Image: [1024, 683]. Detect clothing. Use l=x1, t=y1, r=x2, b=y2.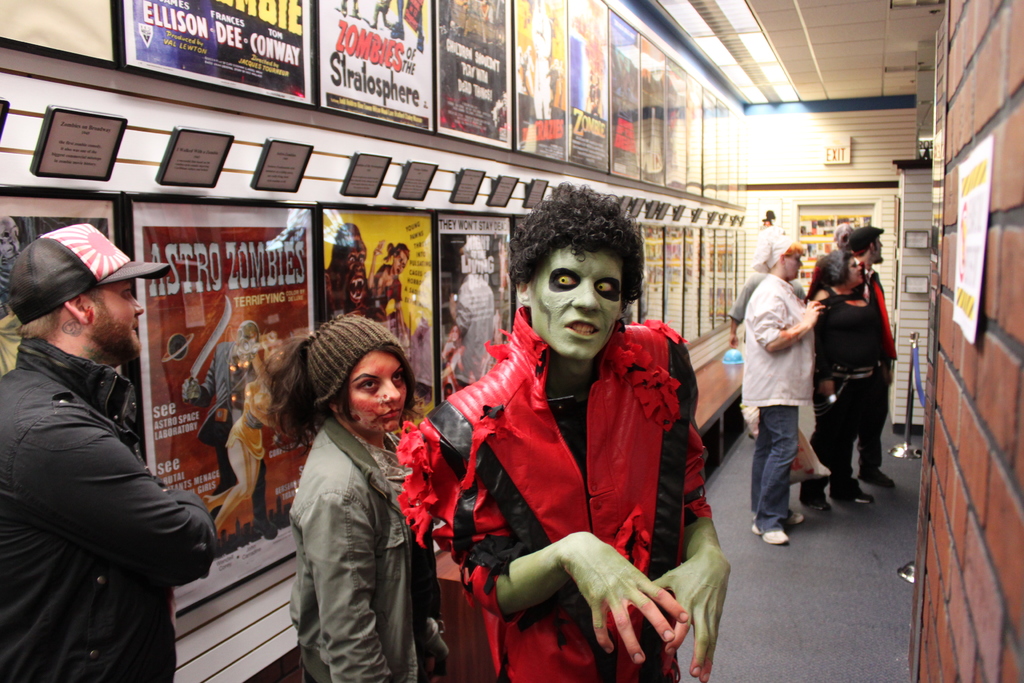
l=7, t=225, r=218, b=682.
